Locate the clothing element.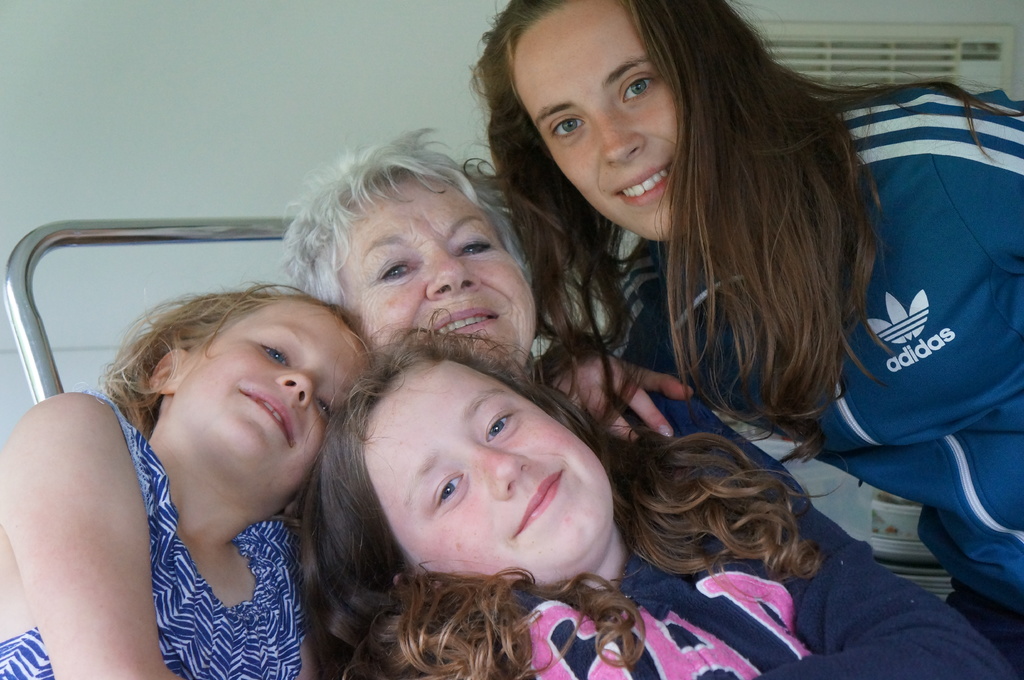
Element bbox: bbox(335, 394, 1023, 679).
